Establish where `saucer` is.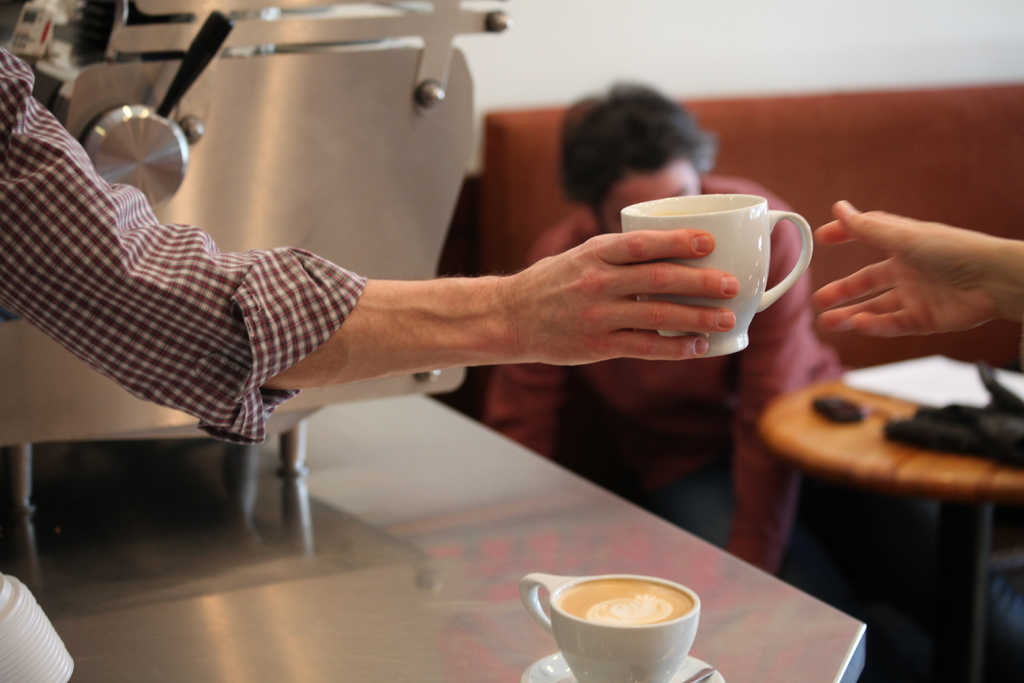
Established at <region>522, 644, 723, 682</region>.
